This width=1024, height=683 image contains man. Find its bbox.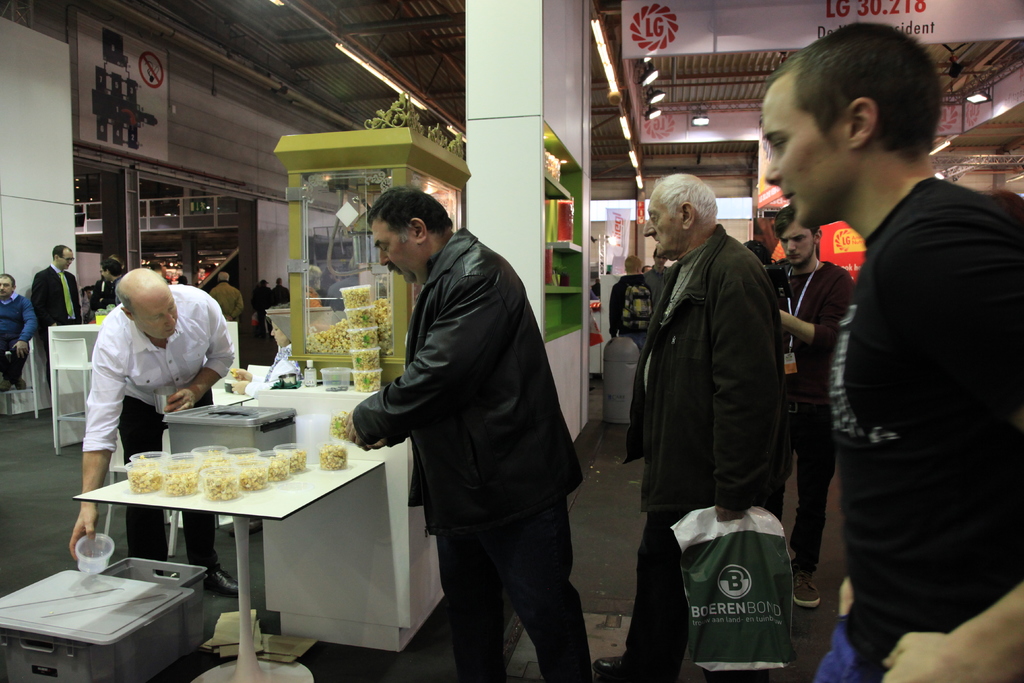
(left=335, top=178, right=593, bottom=682).
